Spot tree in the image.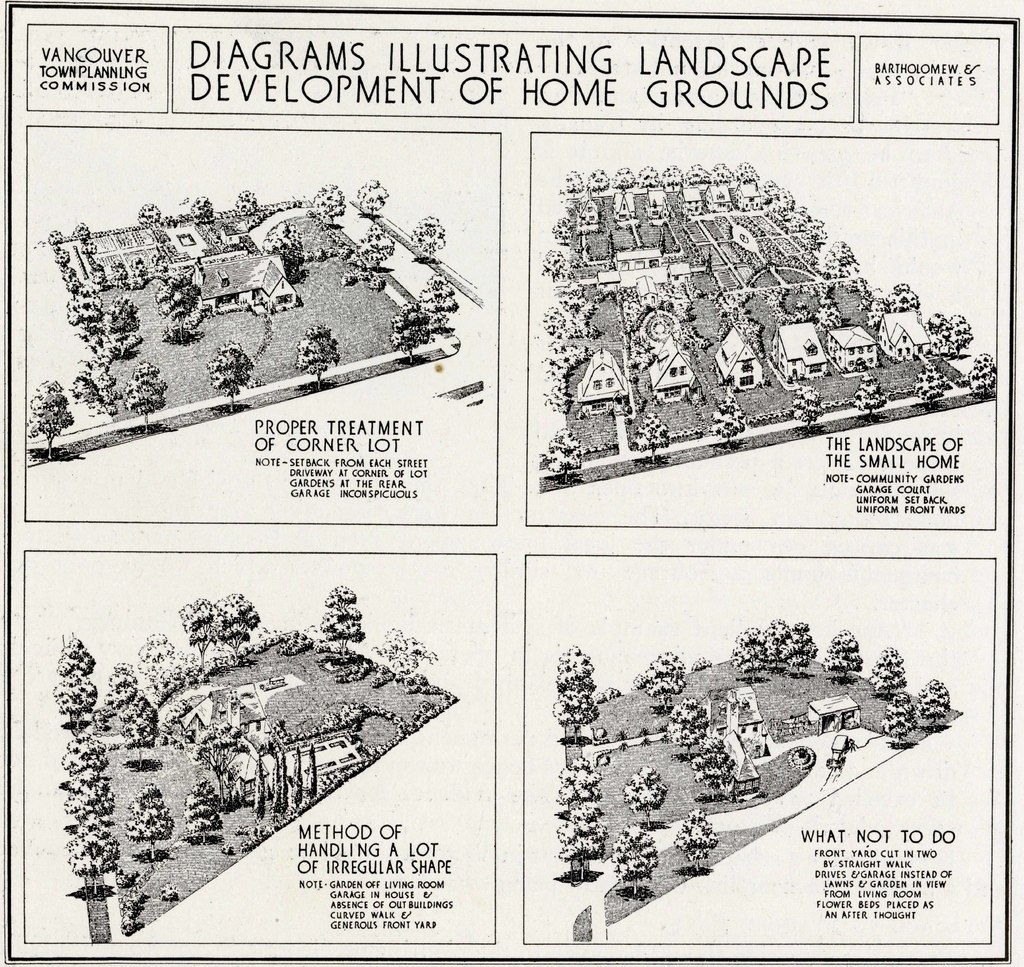
tree found at [879, 288, 917, 310].
